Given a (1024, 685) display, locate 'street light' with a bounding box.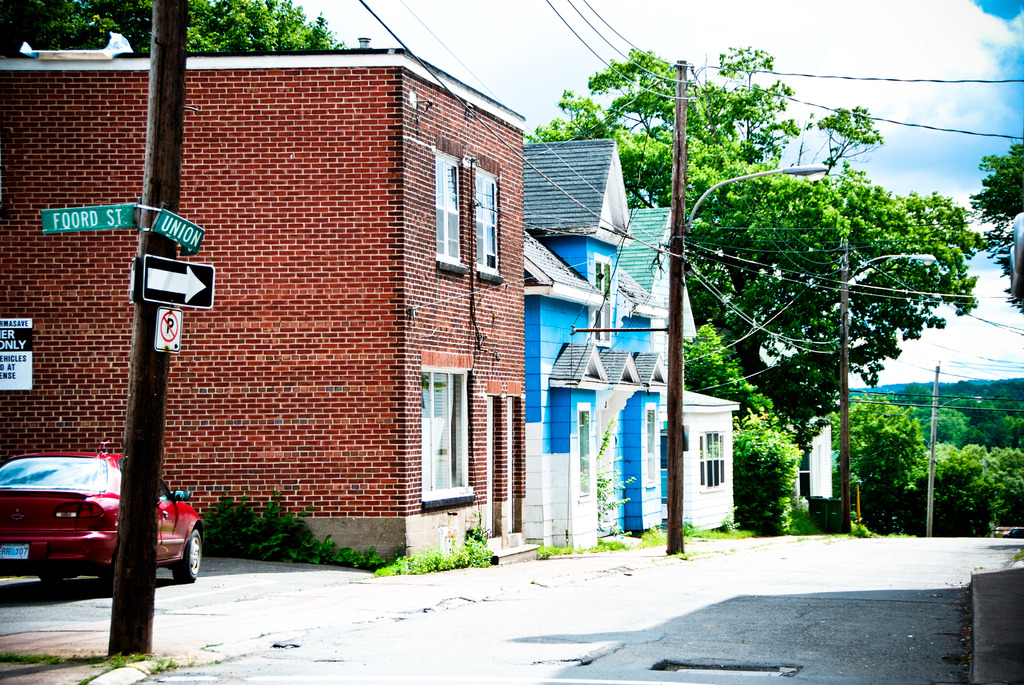
Located: left=924, top=363, right=981, bottom=537.
